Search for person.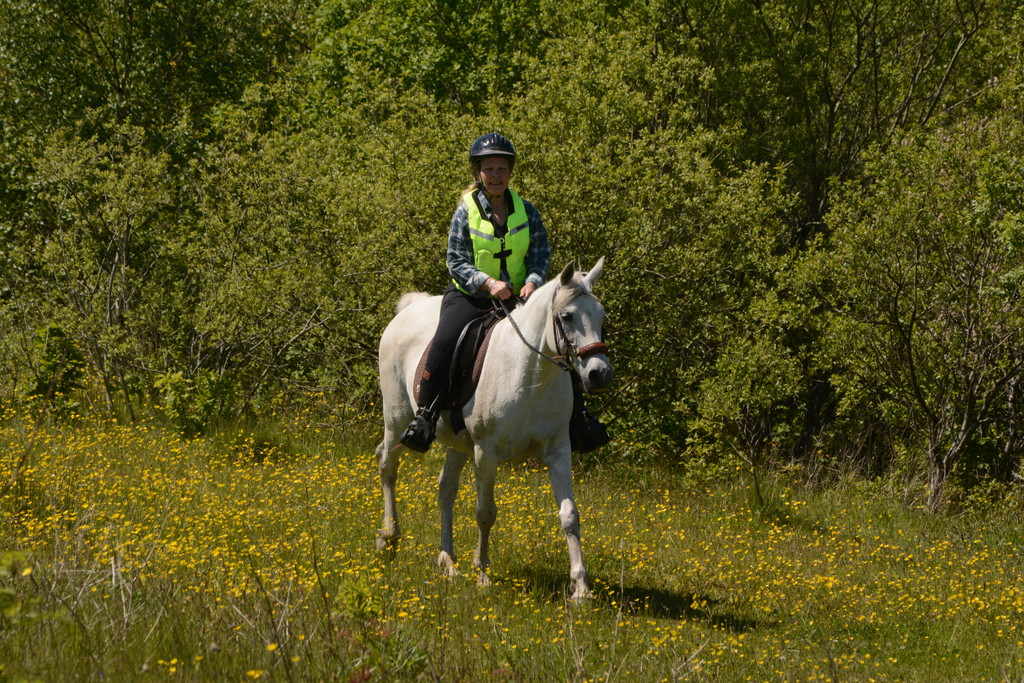
Found at x1=398, y1=138, x2=621, y2=456.
